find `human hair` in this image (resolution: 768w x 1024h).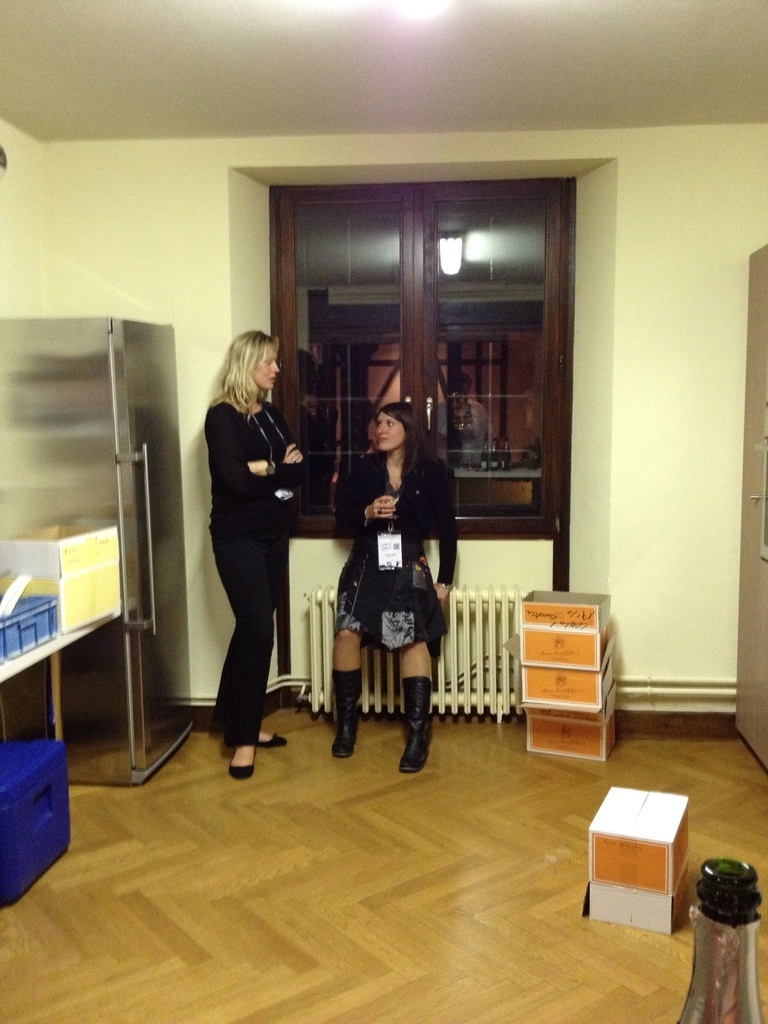
bbox=[364, 392, 444, 497].
